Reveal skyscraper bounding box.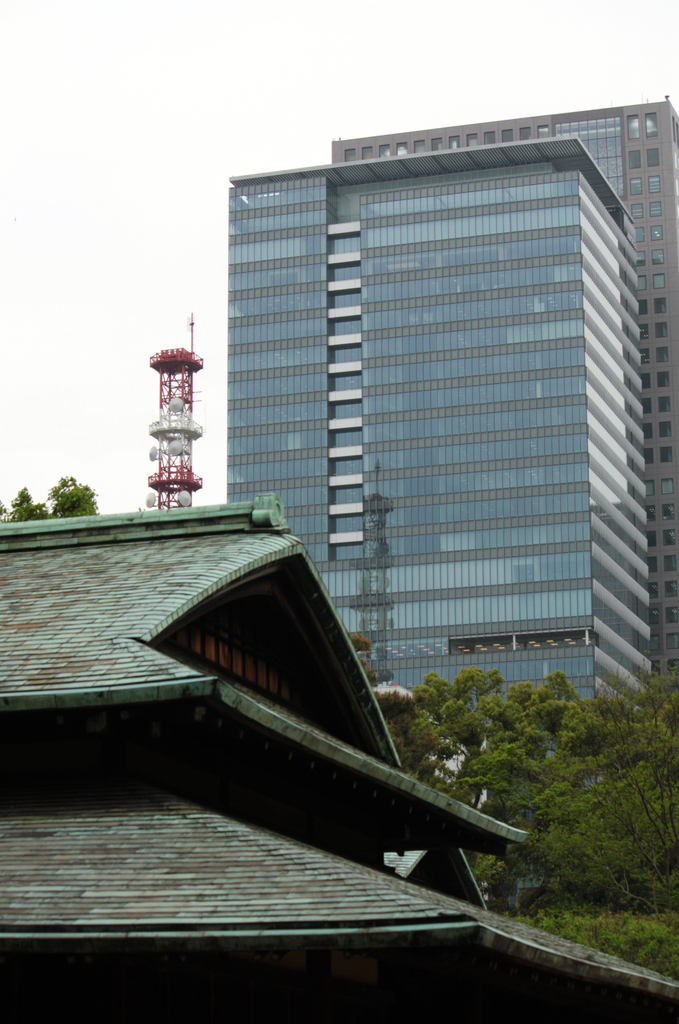
Revealed: (327, 95, 678, 682).
